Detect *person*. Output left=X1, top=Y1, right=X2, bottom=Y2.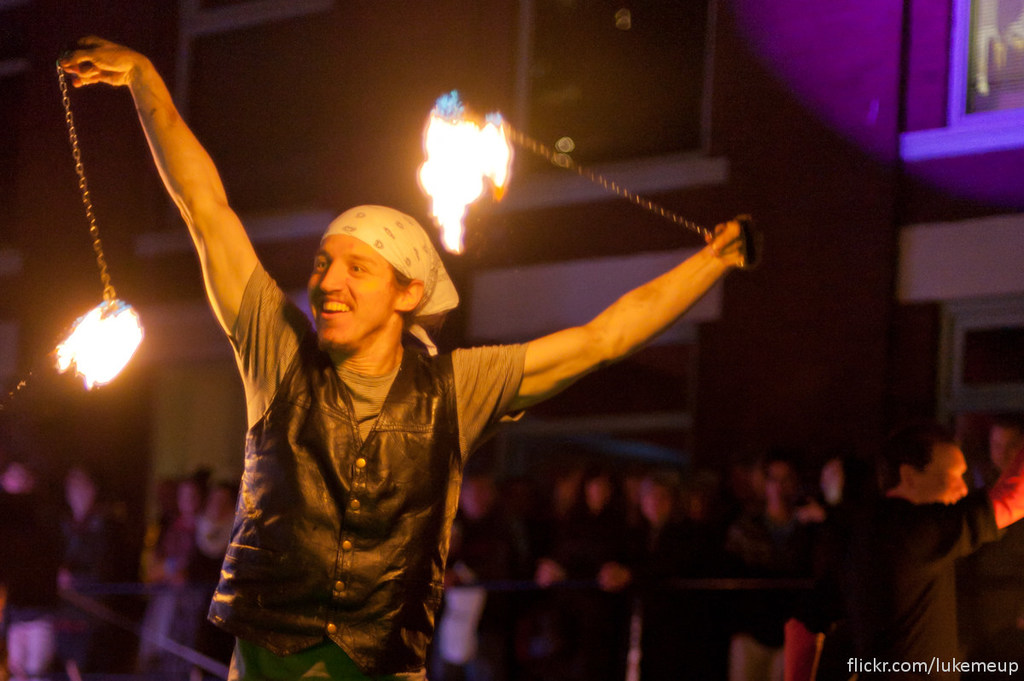
left=55, top=460, right=139, bottom=680.
